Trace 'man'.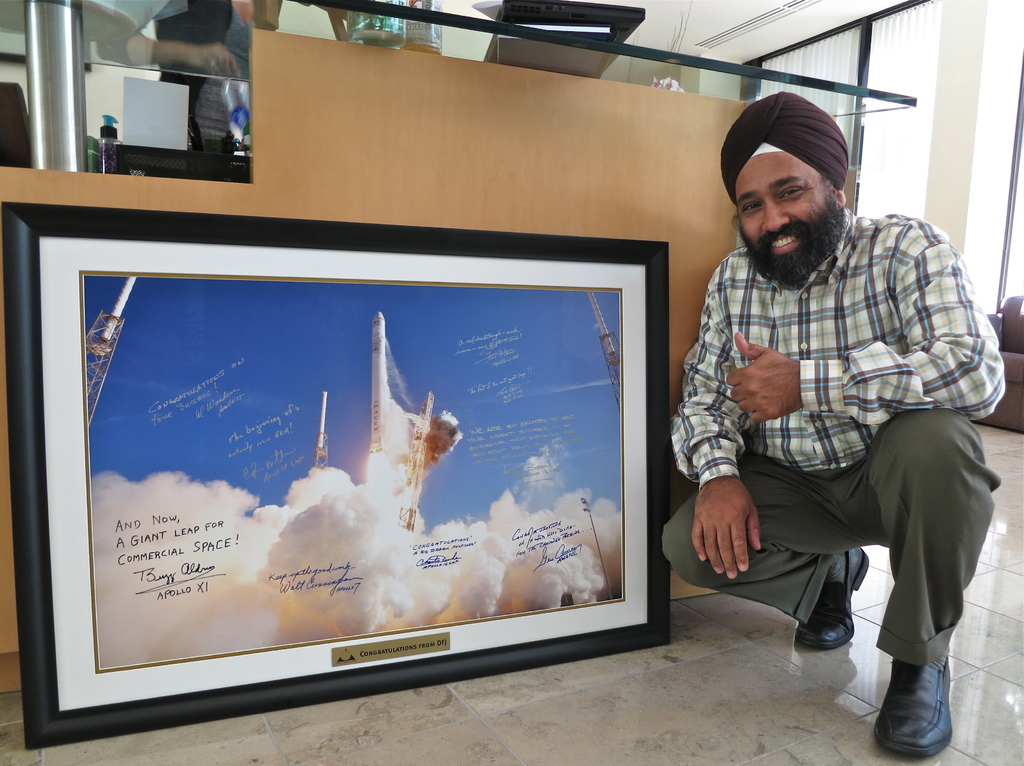
Traced to <bbox>662, 88, 1016, 762</bbox>.
